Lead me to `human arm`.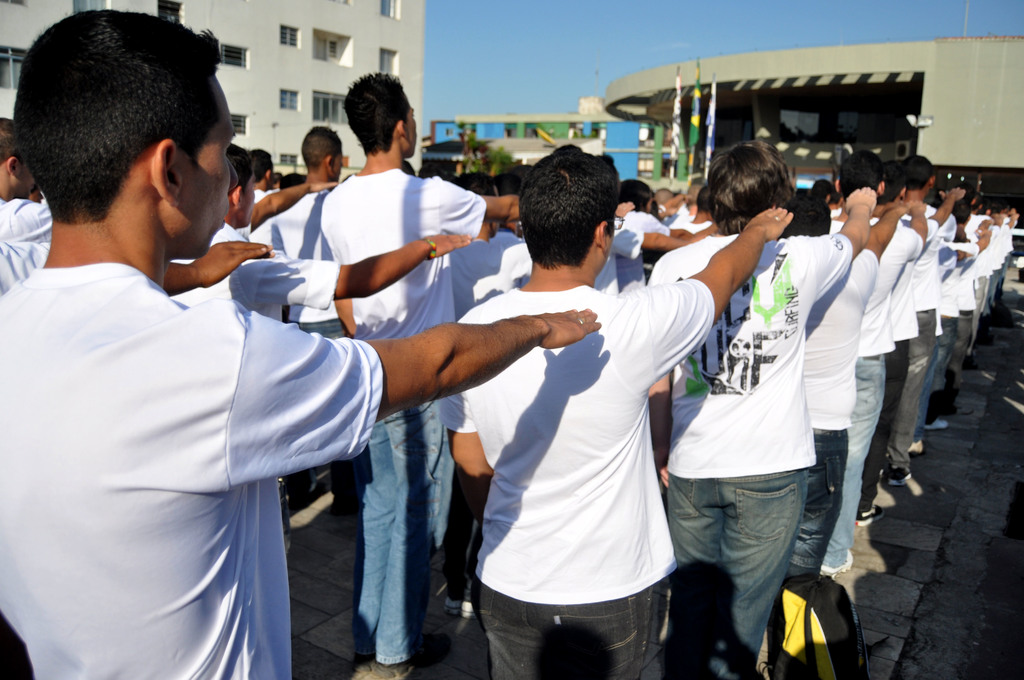
Lead to x1=11 y1=198 x2=53 y2=243.
